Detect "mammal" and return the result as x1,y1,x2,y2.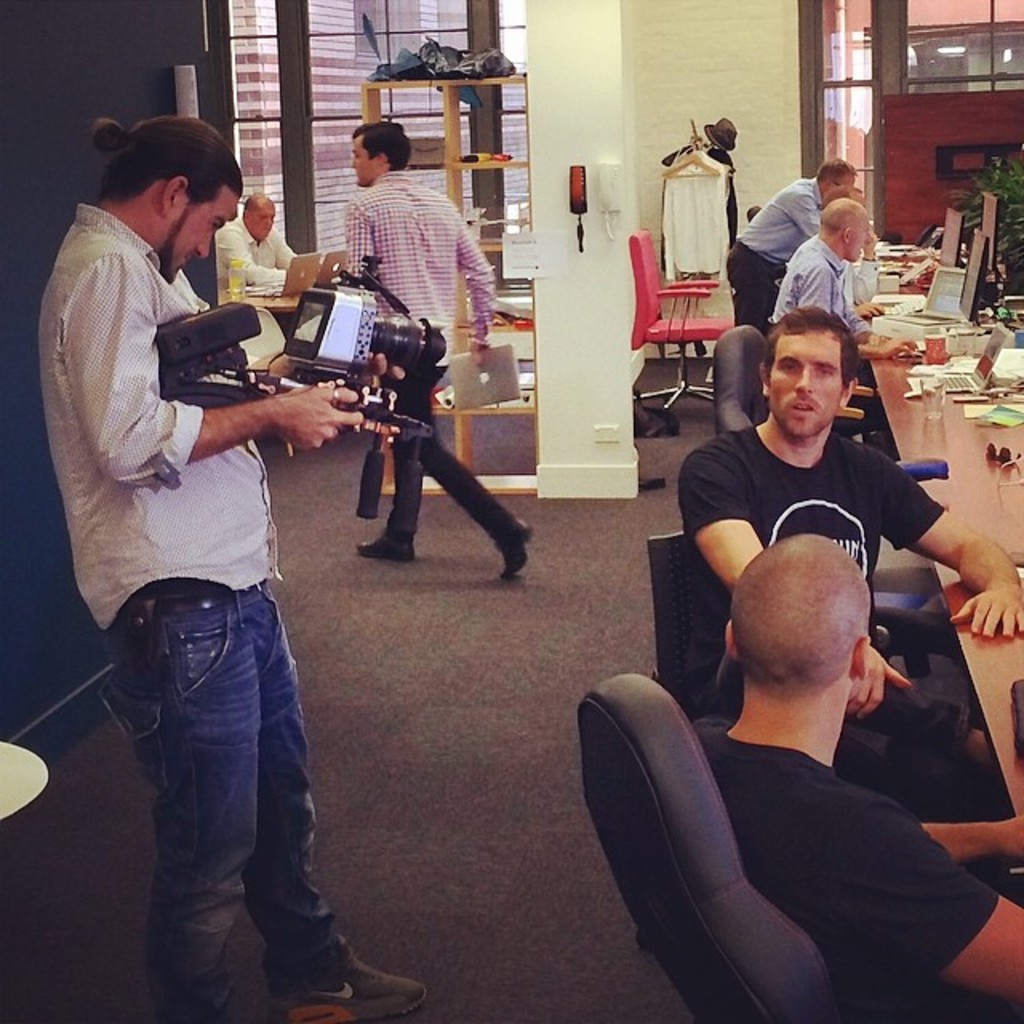
58,126,368,973.
